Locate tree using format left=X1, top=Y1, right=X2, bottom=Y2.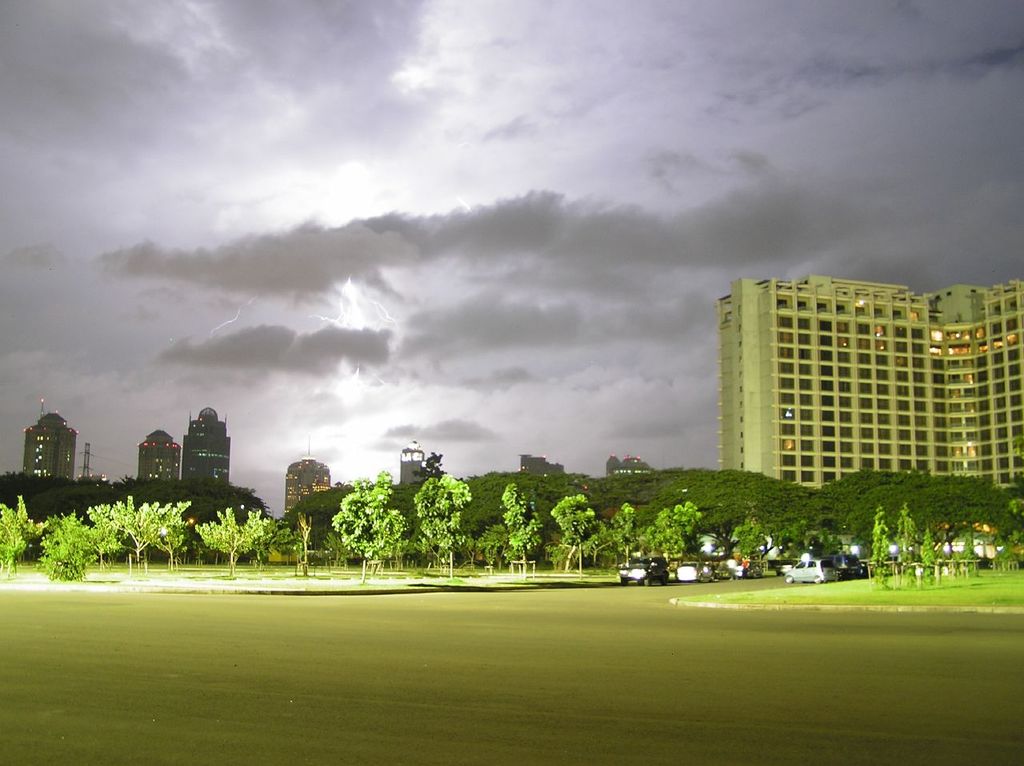
left=330, top=474, right=399, bottom=574.
